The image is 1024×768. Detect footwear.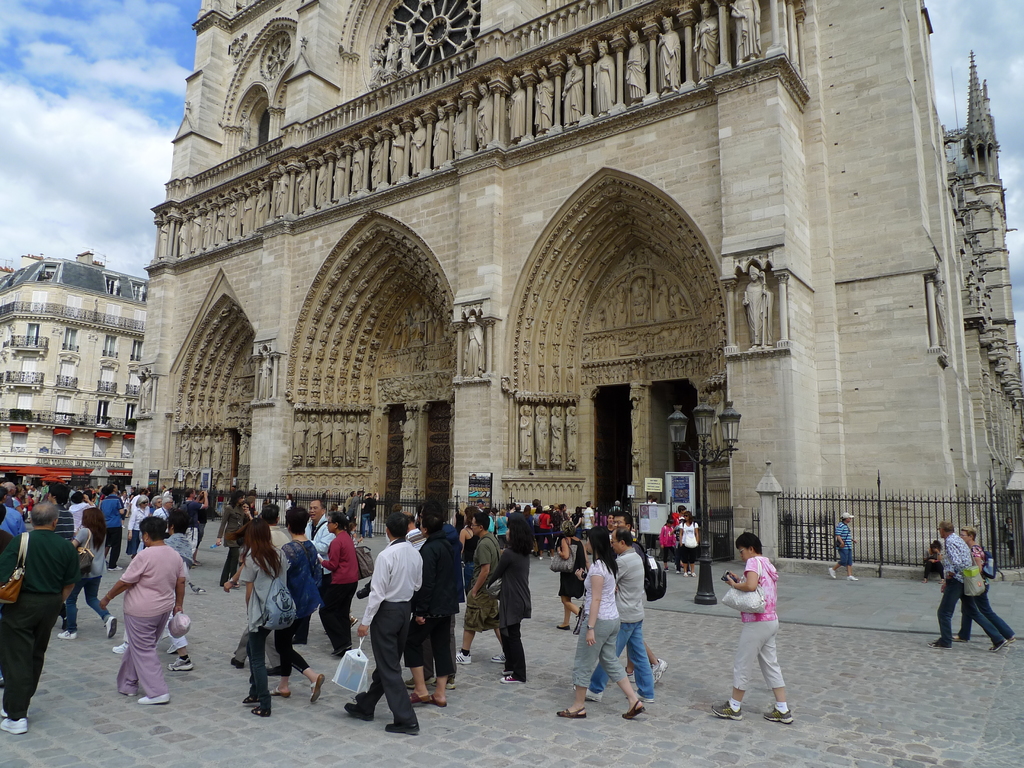
Detection: [453, 648, 472, 667].
